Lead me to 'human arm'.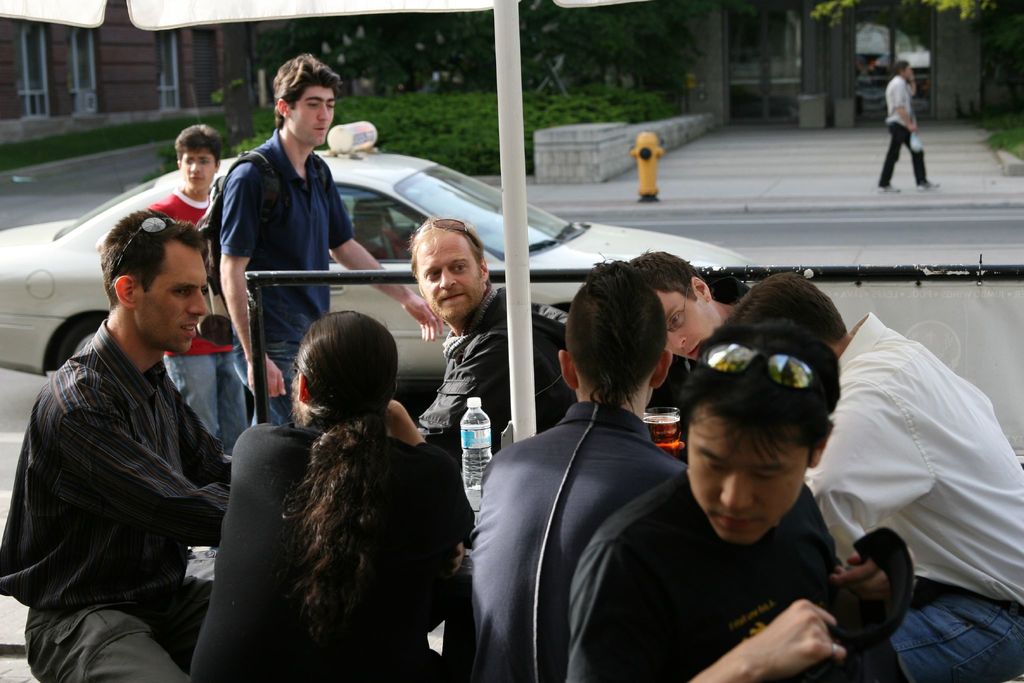
Lead to 896, 78, 918, 138.
